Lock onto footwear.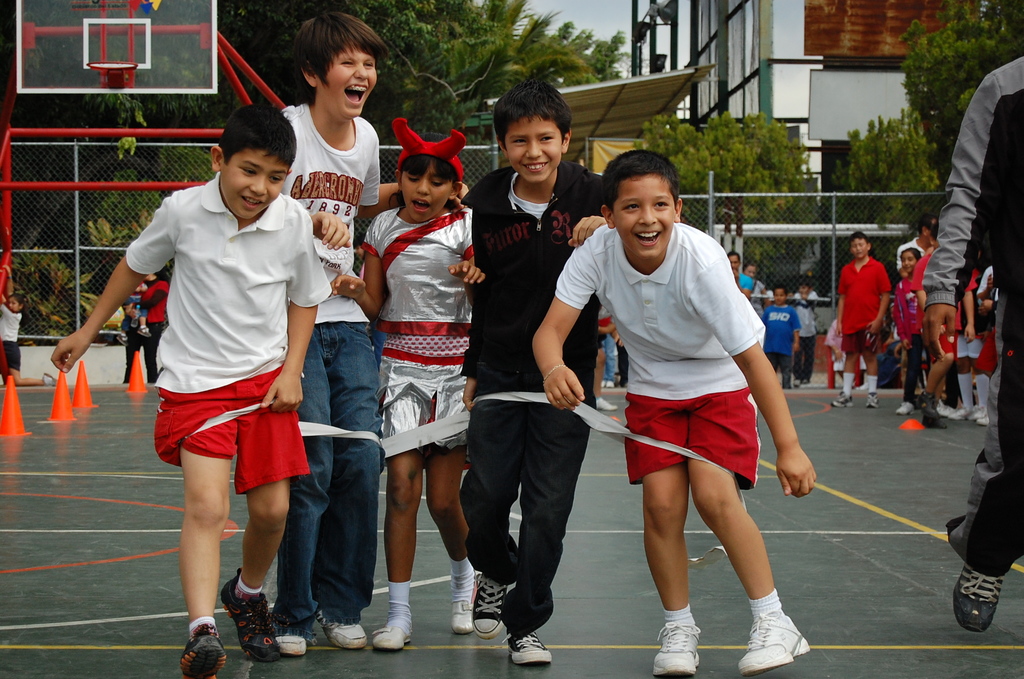
Locked: <bbox>280, 626, 309, 659</bbox>.
